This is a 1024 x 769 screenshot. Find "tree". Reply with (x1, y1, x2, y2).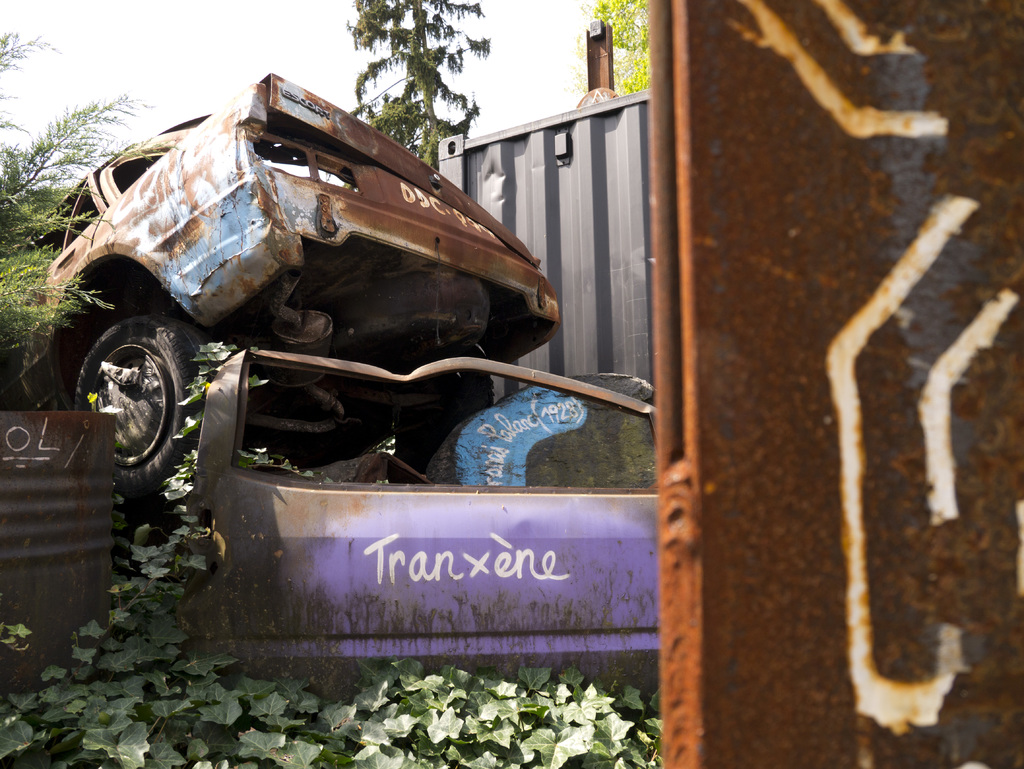
(572, 0, 652, 94).
